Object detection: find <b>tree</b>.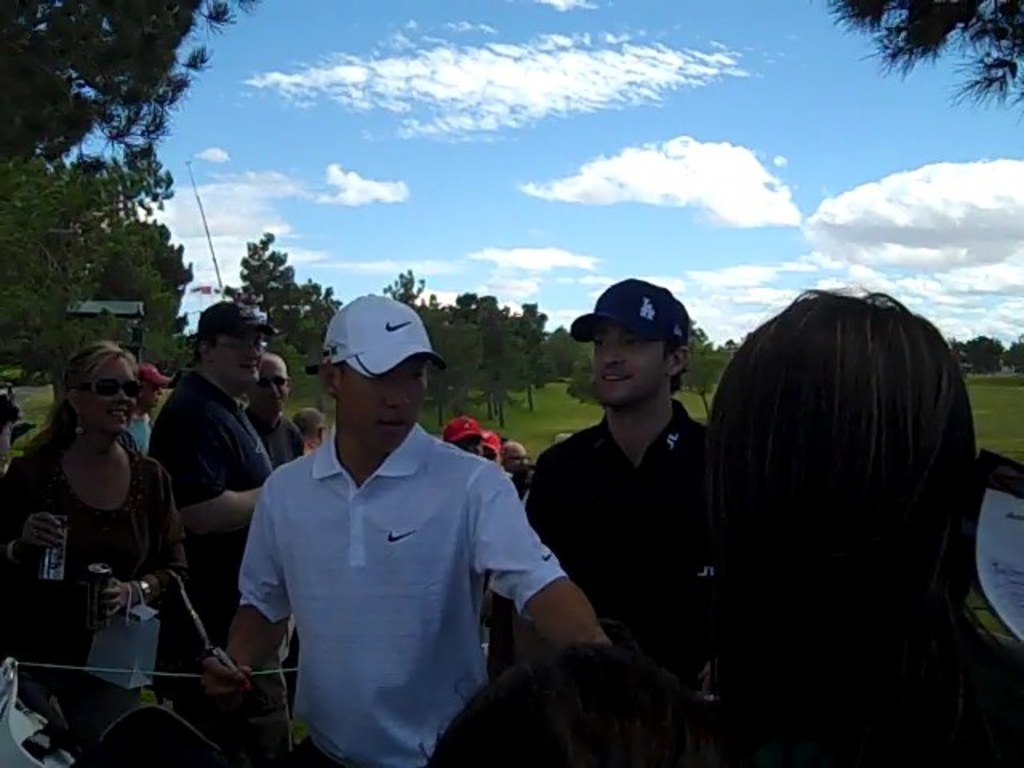
l=830, t=2, r=1022, b=109.
